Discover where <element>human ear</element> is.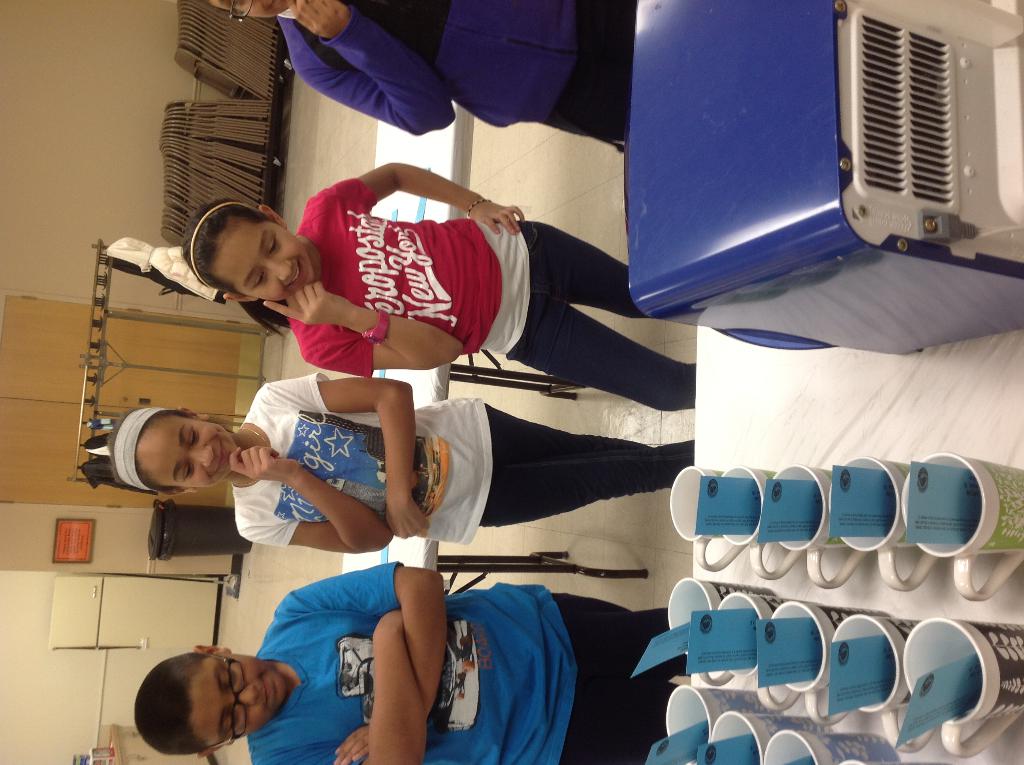
Discovered at select_region(178, 407, 212, 421).
